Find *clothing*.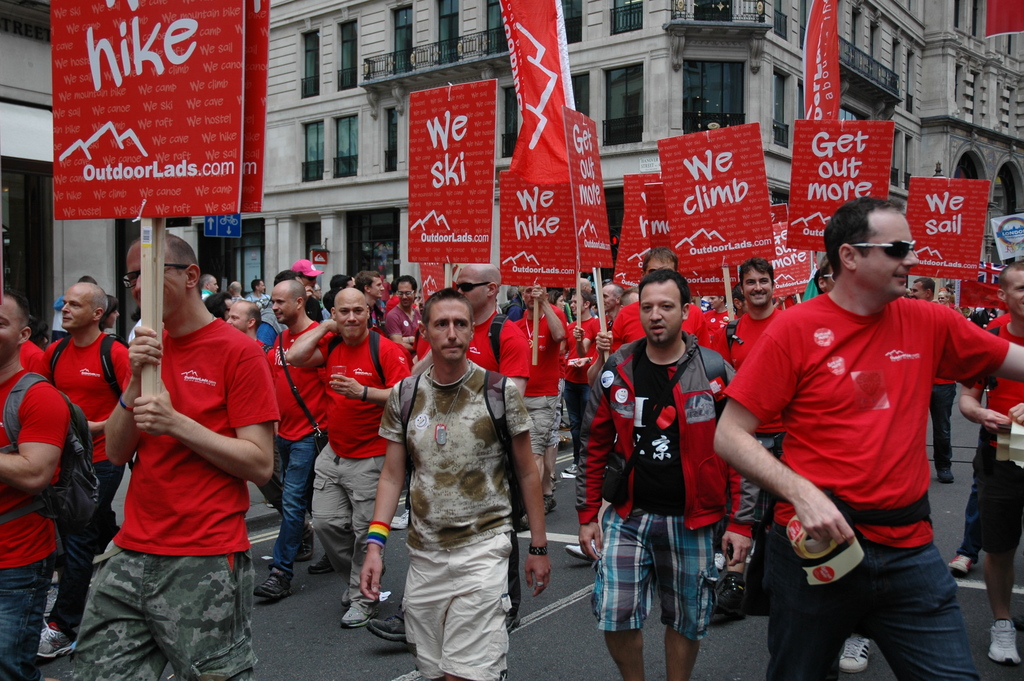
box(515, 304, 564, 451).
